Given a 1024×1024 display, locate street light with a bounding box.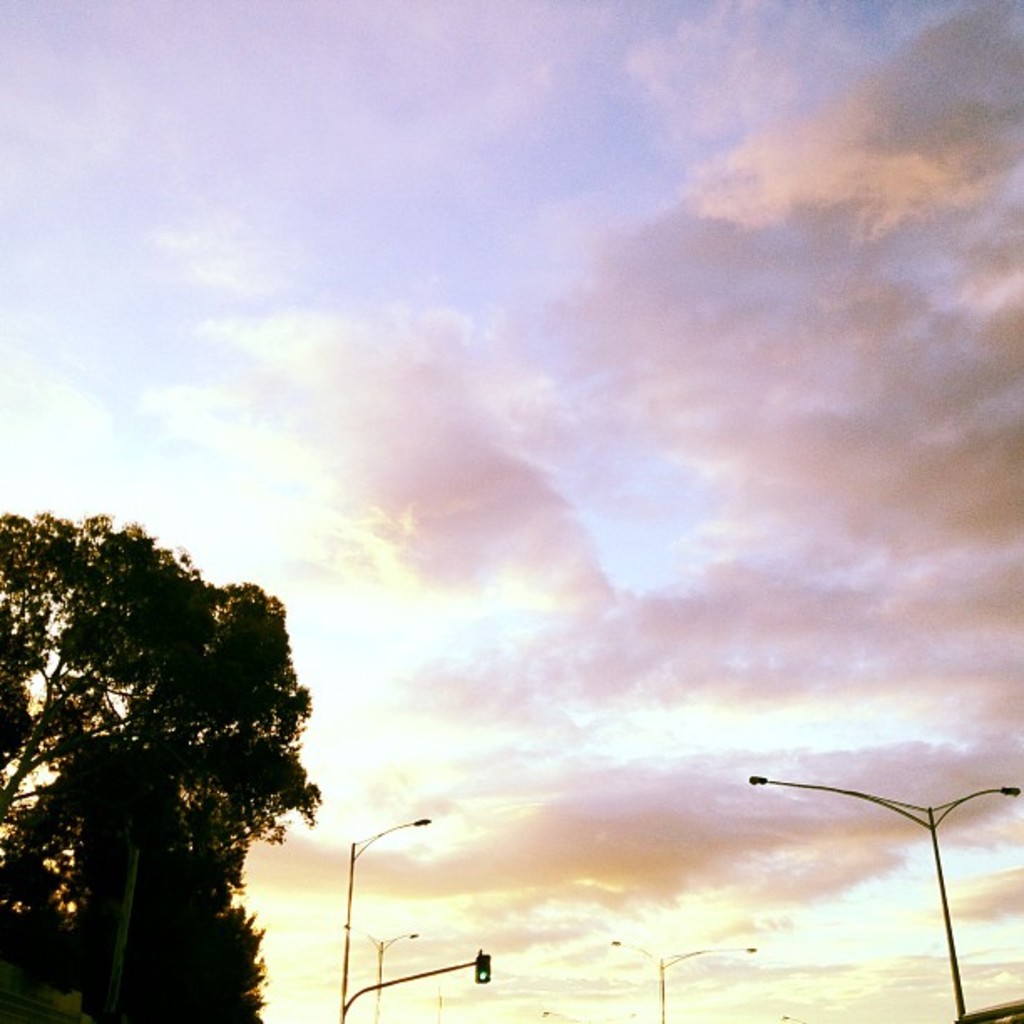
Located: bbox(338, 914, 423, 1022).
